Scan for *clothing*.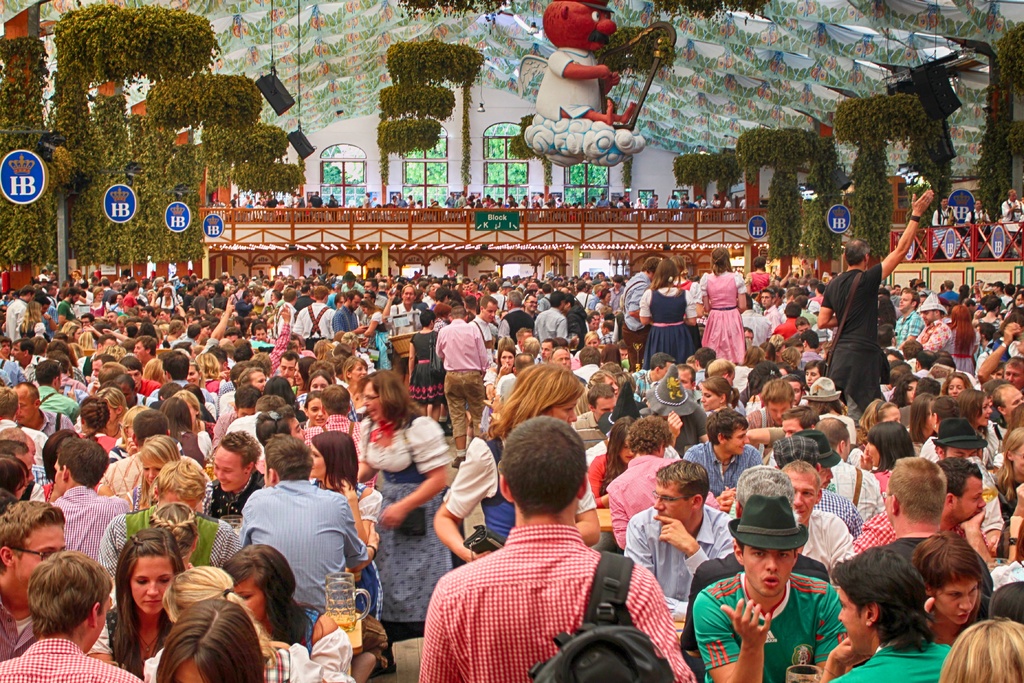
Scan result: x1=436 y1=317 x2=489 y2=444.
